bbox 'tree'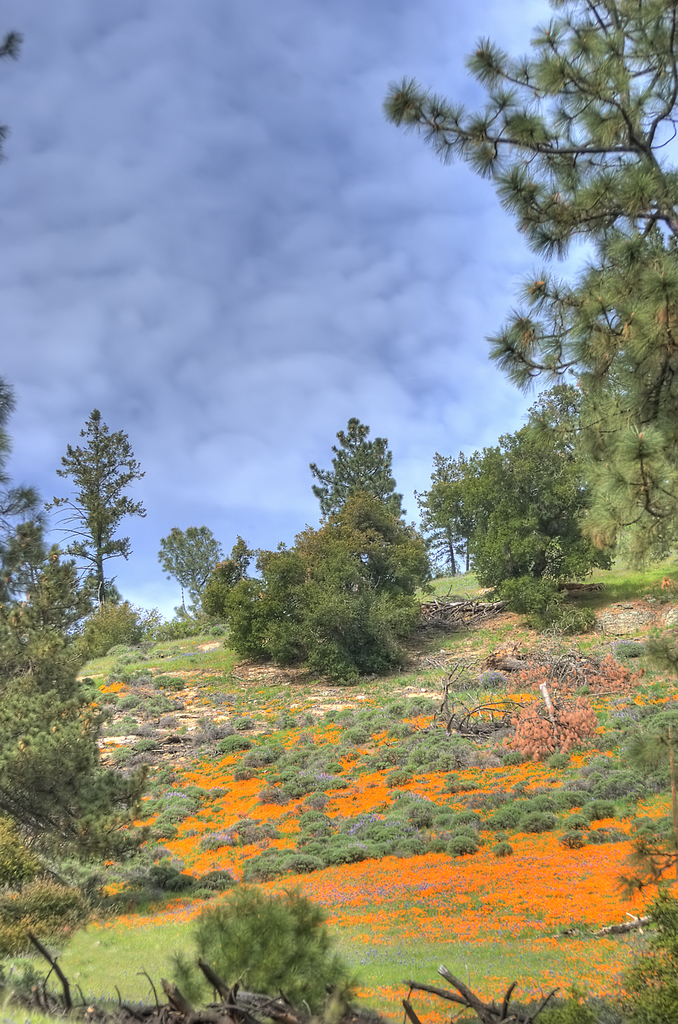
l=0, t=375, r=139, b=845
